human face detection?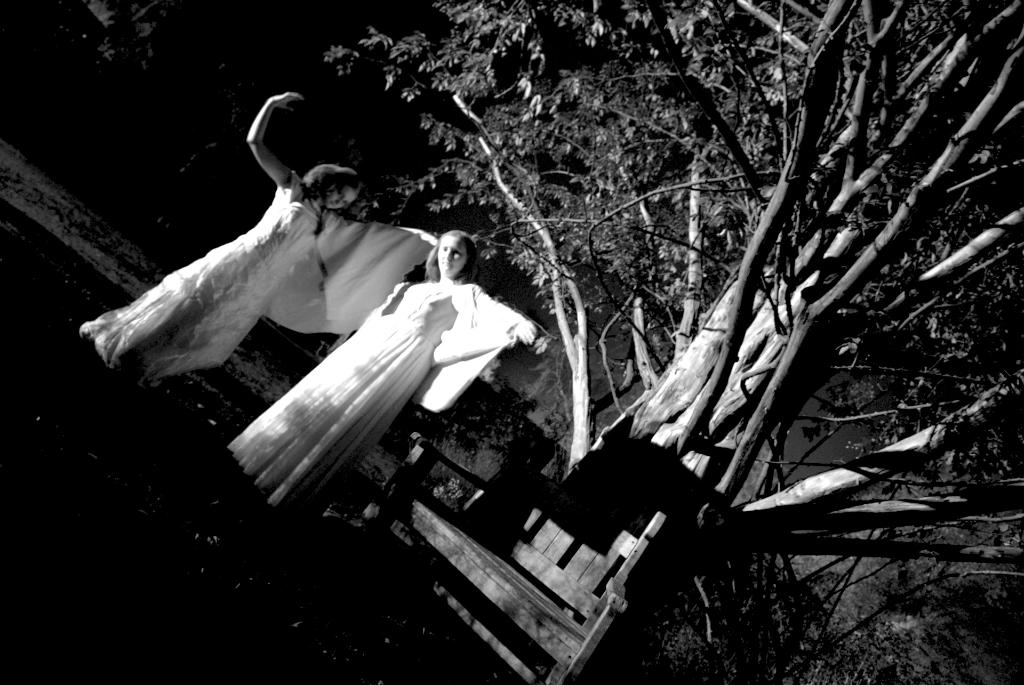
[x1=324, y1=184, x2=360, y2=209]
